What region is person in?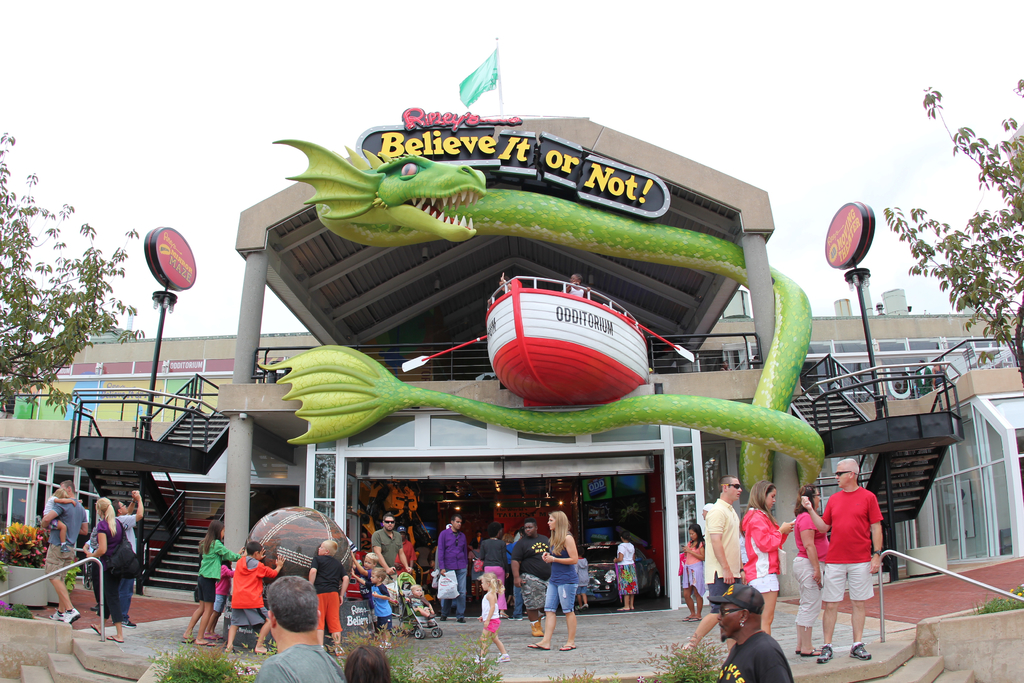
bbox(210, 554, 229, 639).
